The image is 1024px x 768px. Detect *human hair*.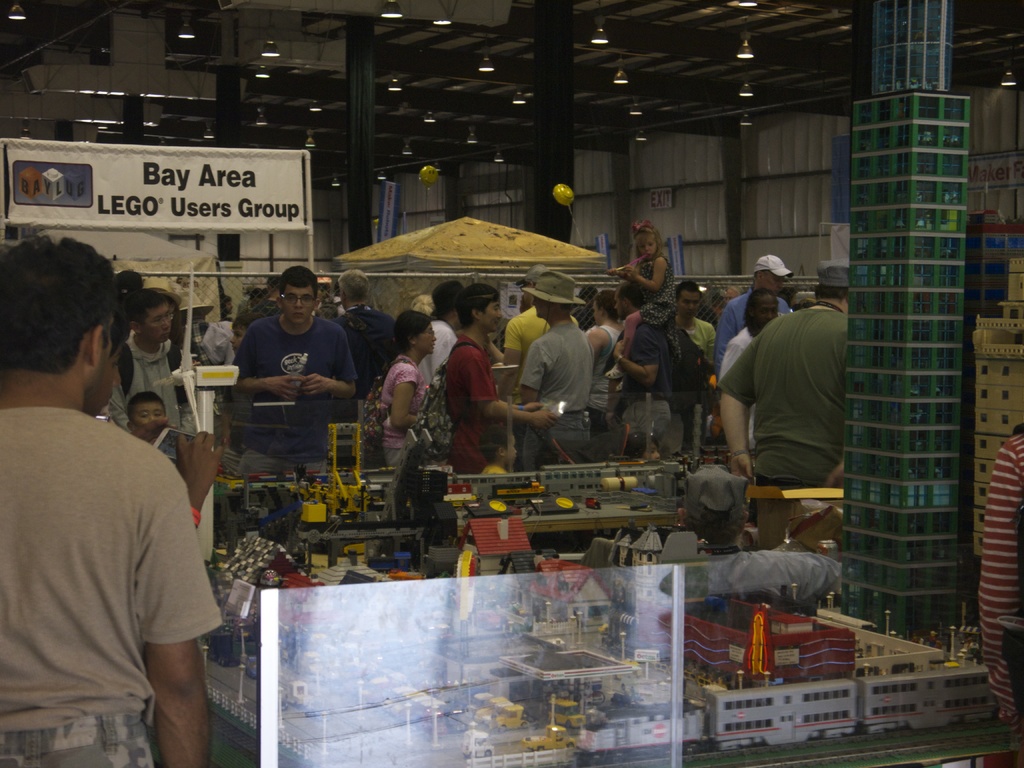
Detection: 15/248/106/412.
